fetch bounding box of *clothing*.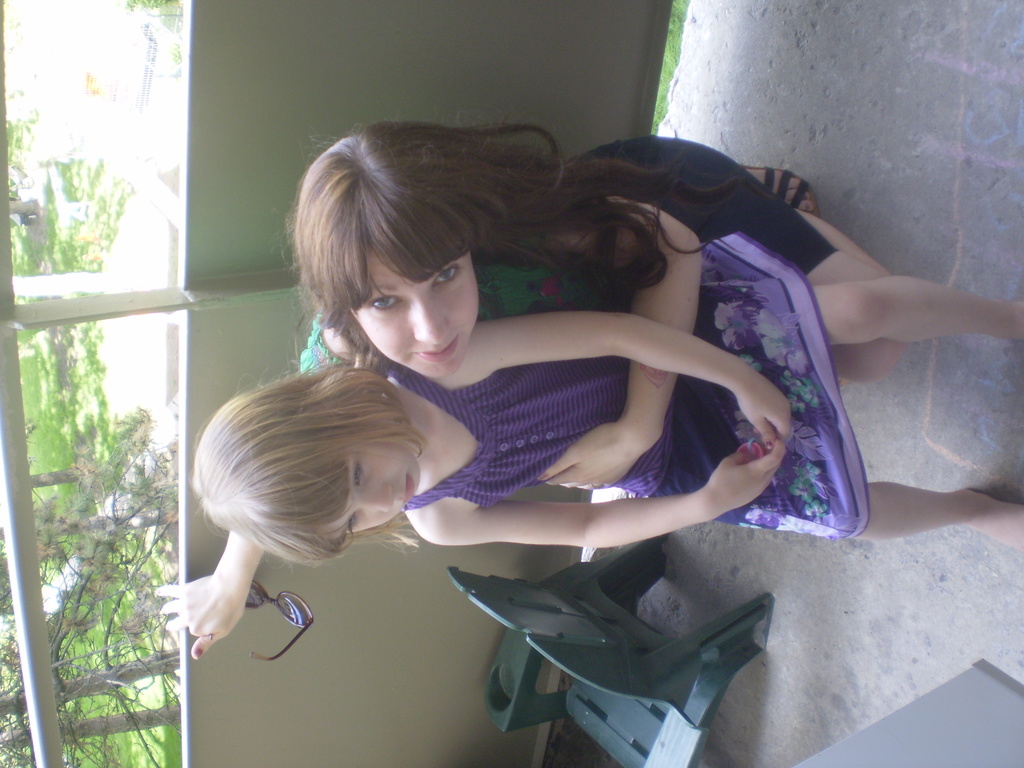
Bbox: <box>300,131,838,378</box>.
